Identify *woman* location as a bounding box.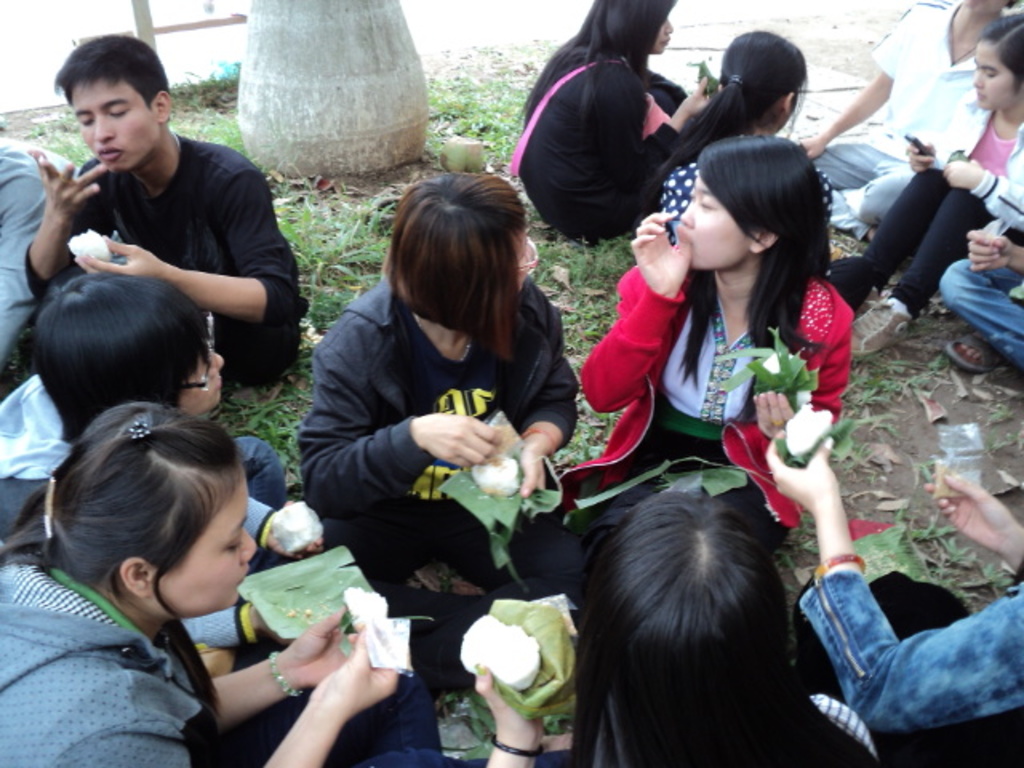
462/493/874/766.
